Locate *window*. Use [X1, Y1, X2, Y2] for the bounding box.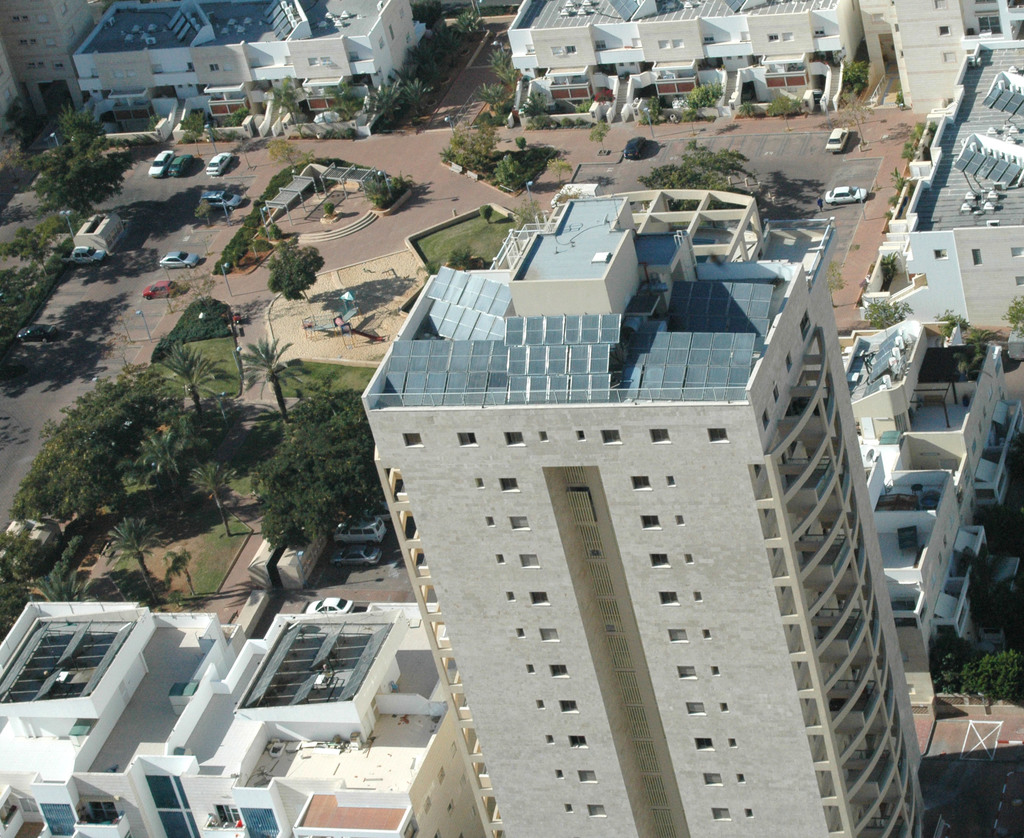
[535, 593, 548, 608].
